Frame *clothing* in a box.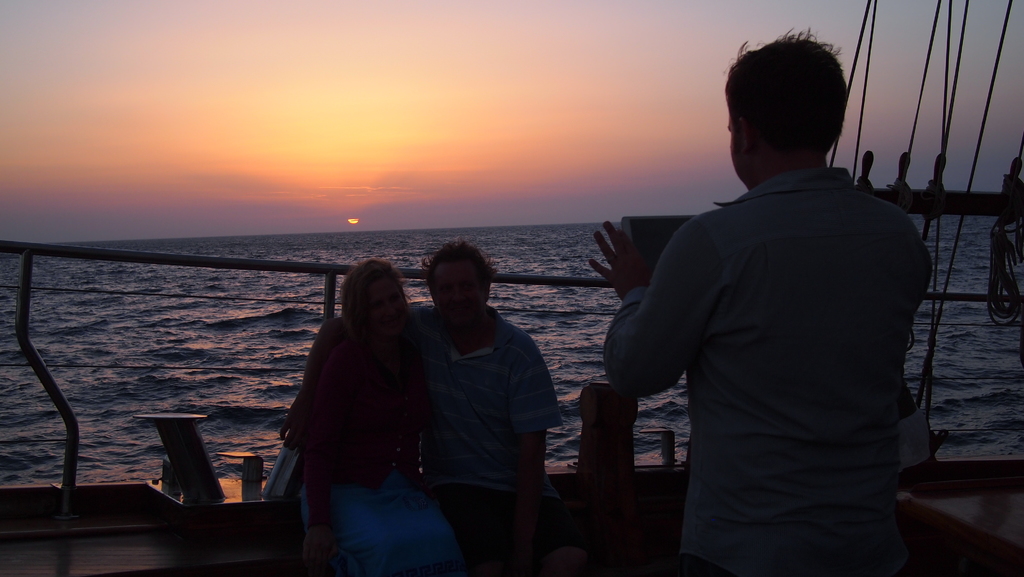
596, 168, 938, 568.
